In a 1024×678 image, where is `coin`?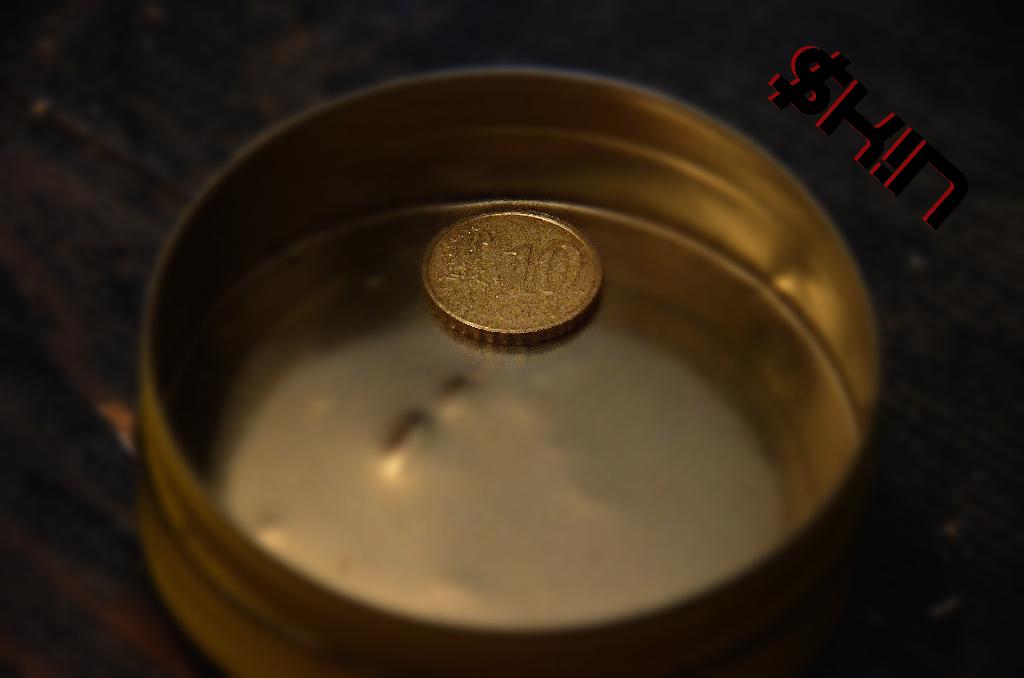
BBox(422, 211, 607, 344).
